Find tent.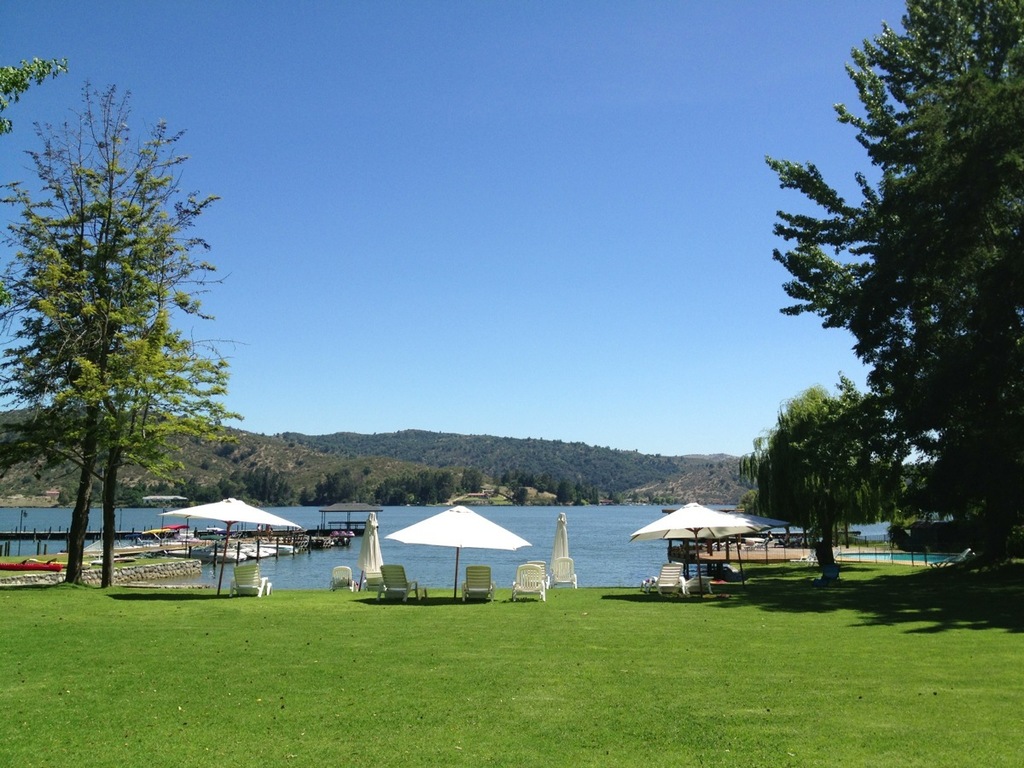
[x1=159, y1=492, x2=277, y2=604].
